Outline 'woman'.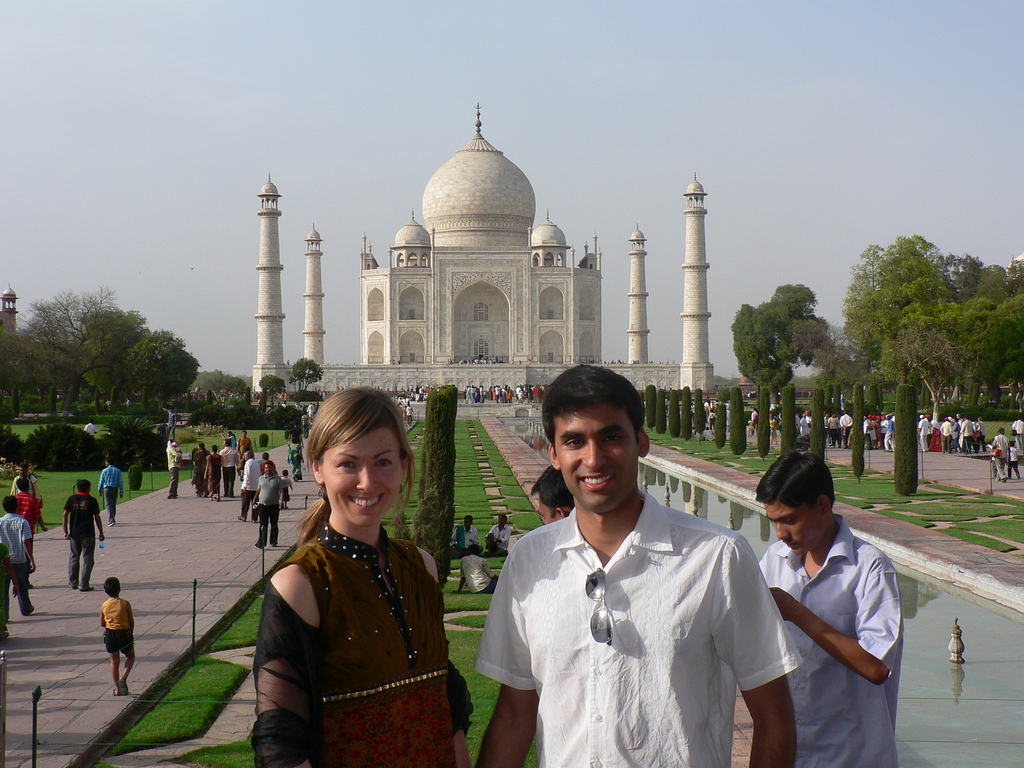
Outline: (191, 442, 210, 495).
